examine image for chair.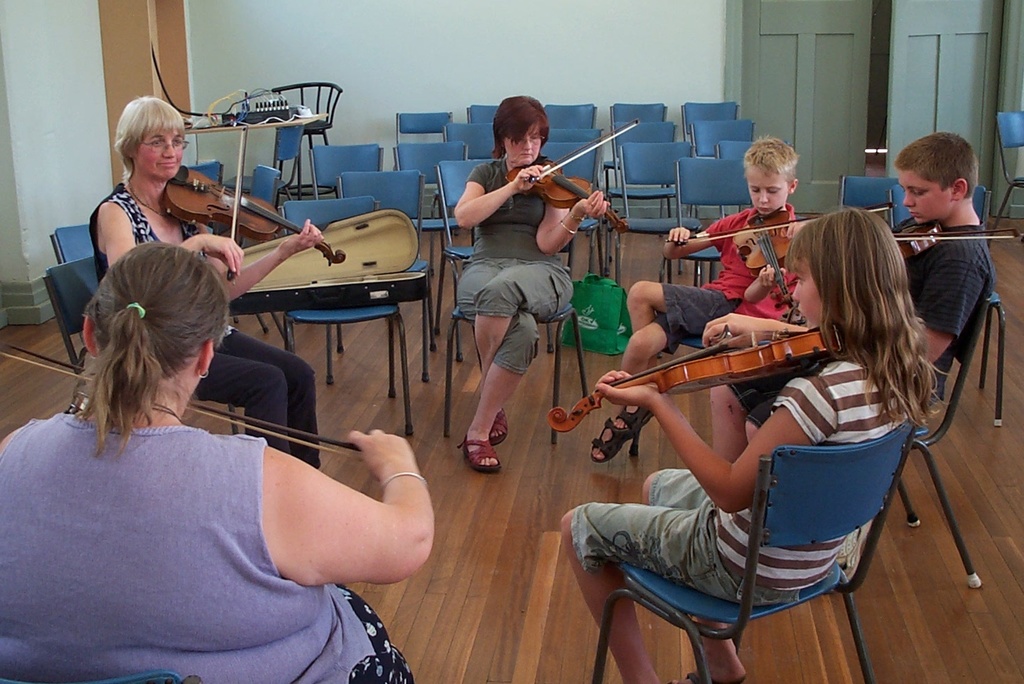
Examination result: 887:186:1005:426.
